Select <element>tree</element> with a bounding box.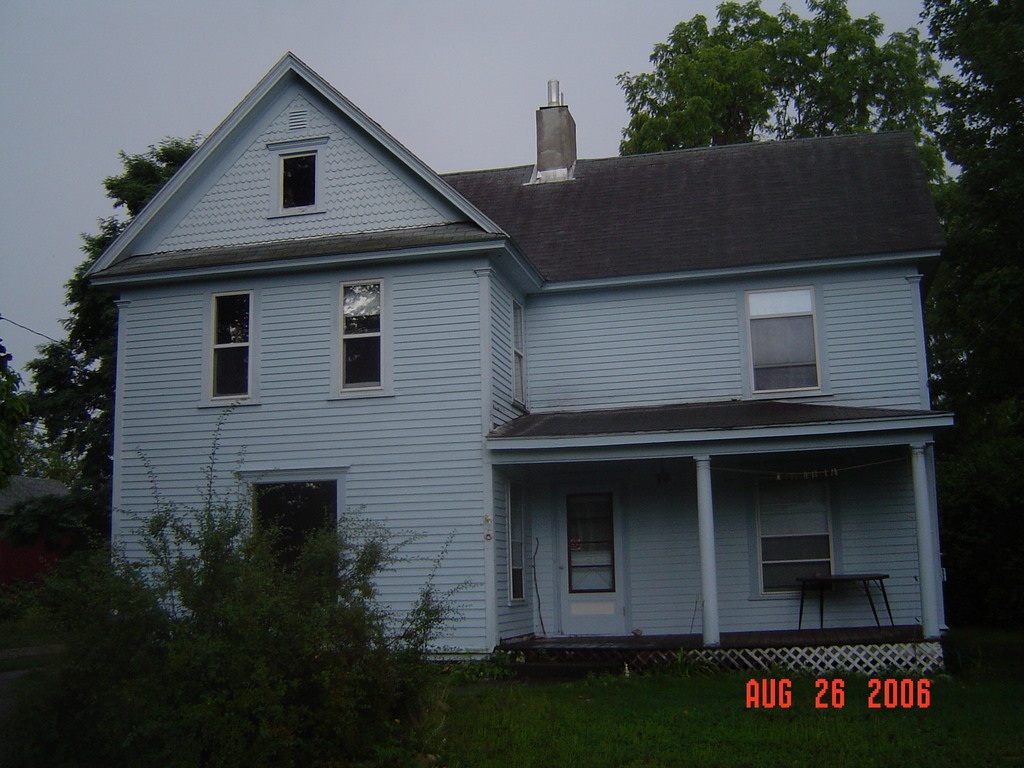
(72, 136, 210, 394).
